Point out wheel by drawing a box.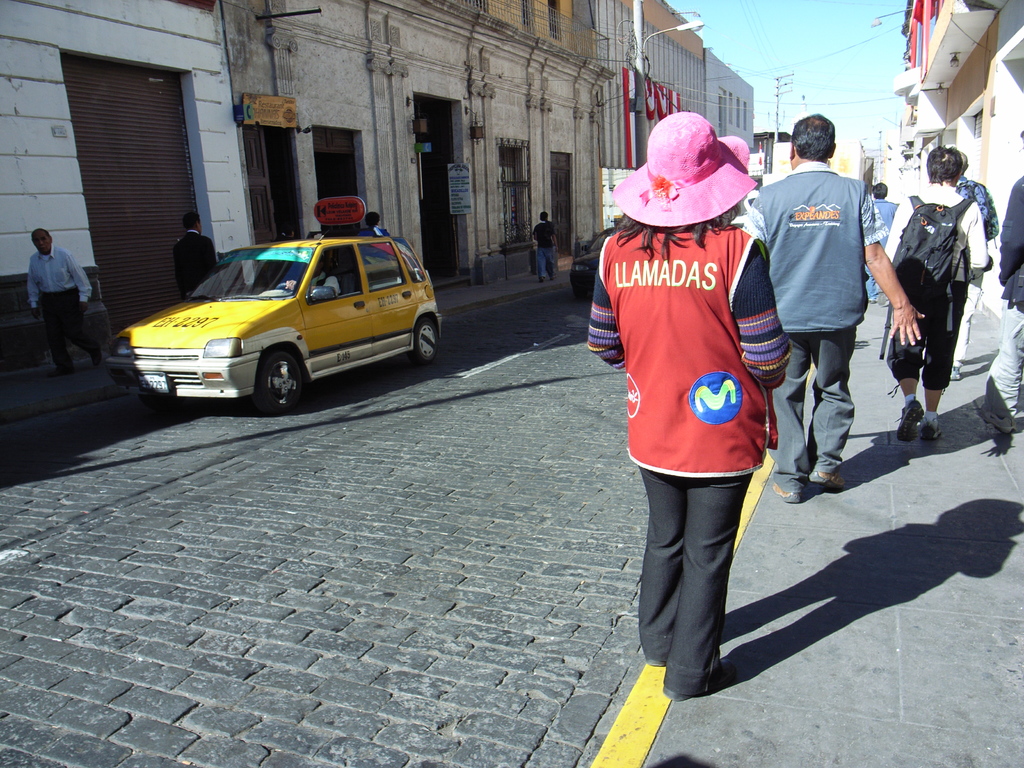
[253,349,305,414].
